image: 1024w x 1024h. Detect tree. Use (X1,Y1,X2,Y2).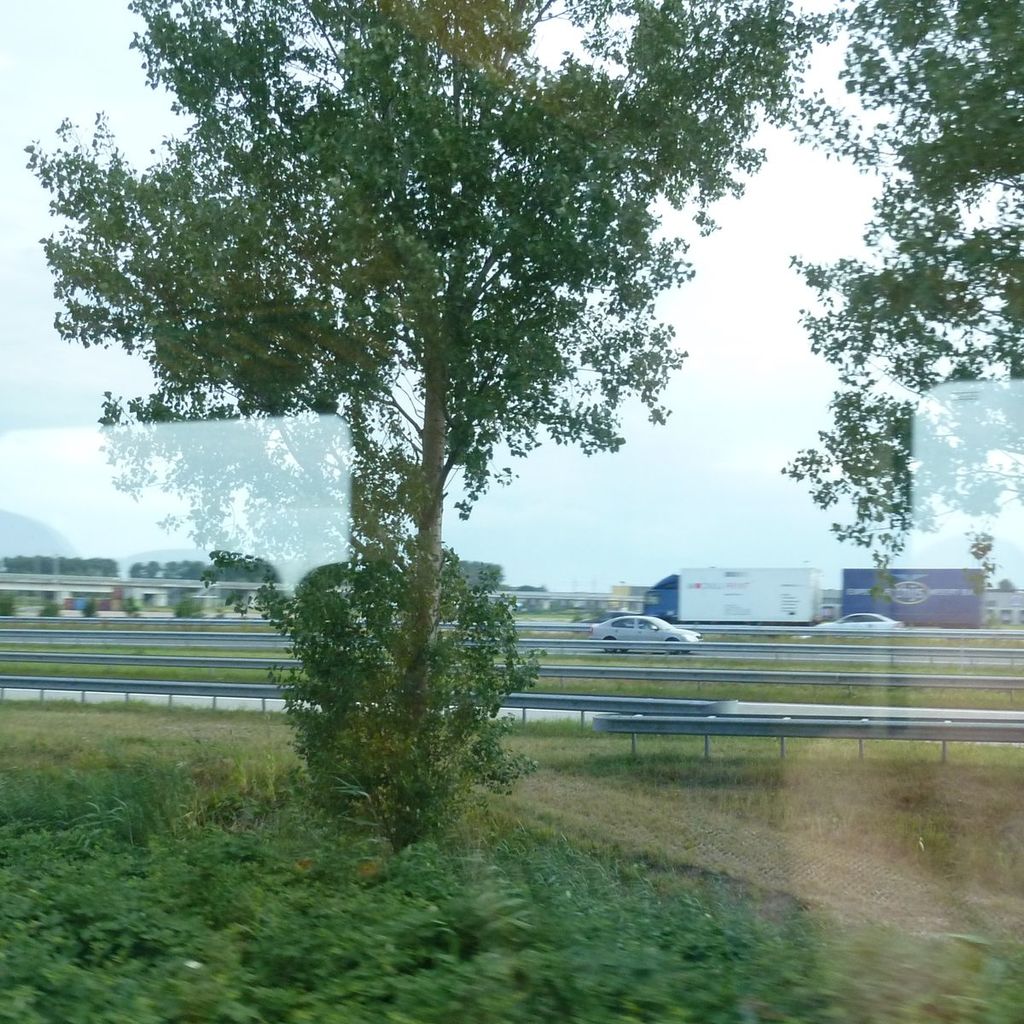
(125,36,709,849).
